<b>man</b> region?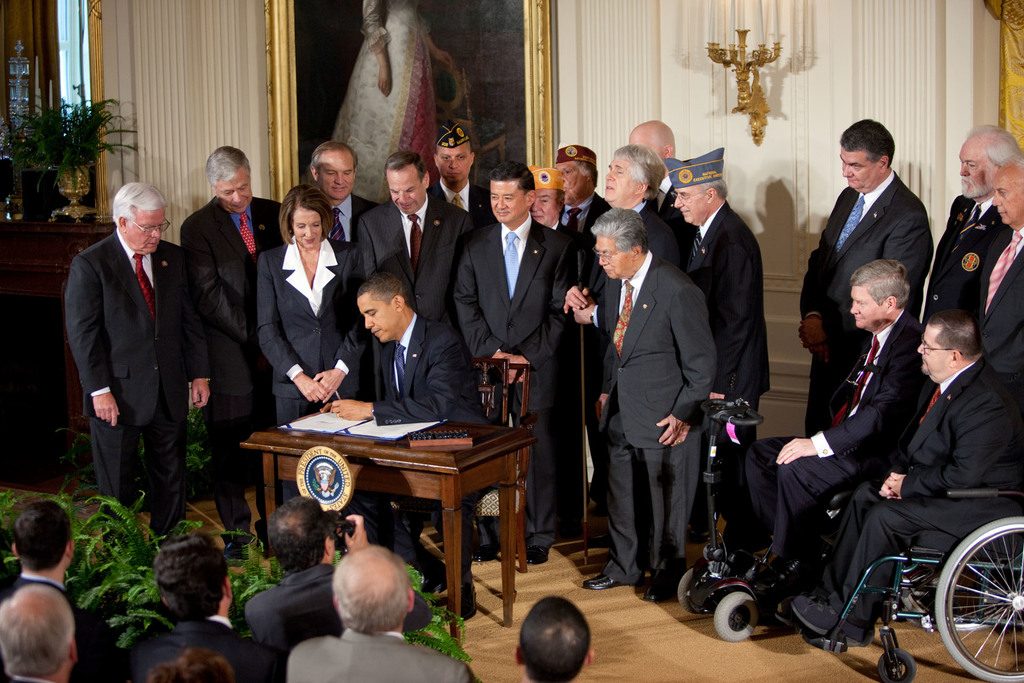
<region>916, 117, 1016, 334</region>
